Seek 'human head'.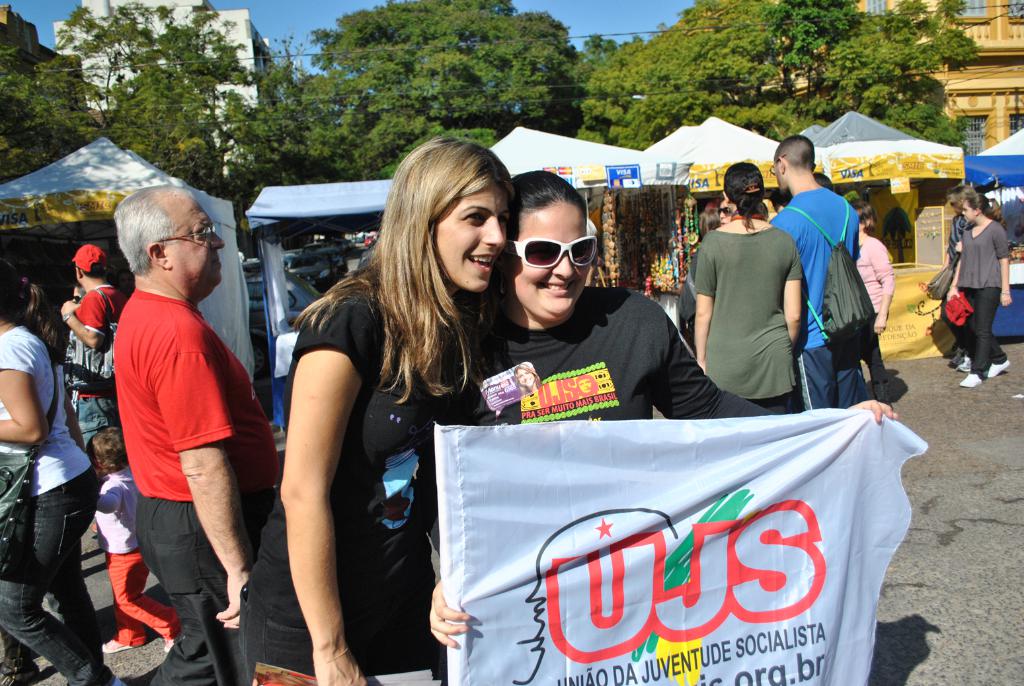
left=75, top=245, right=108, bottom=286.
